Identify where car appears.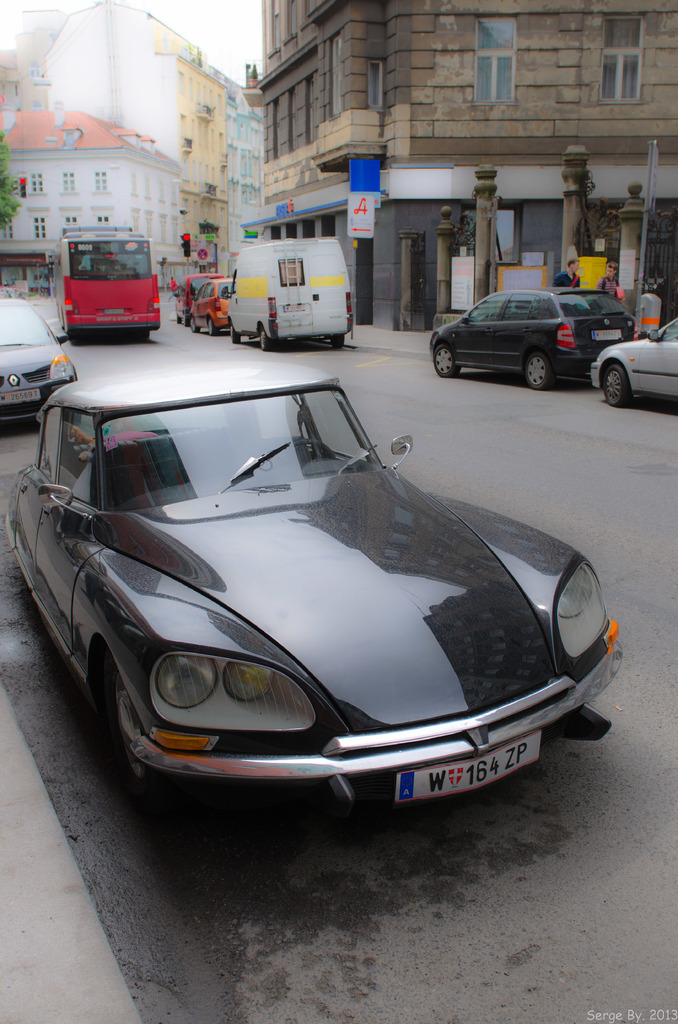
Appears at x1=172, y1=273, x2=223, y2=326.
